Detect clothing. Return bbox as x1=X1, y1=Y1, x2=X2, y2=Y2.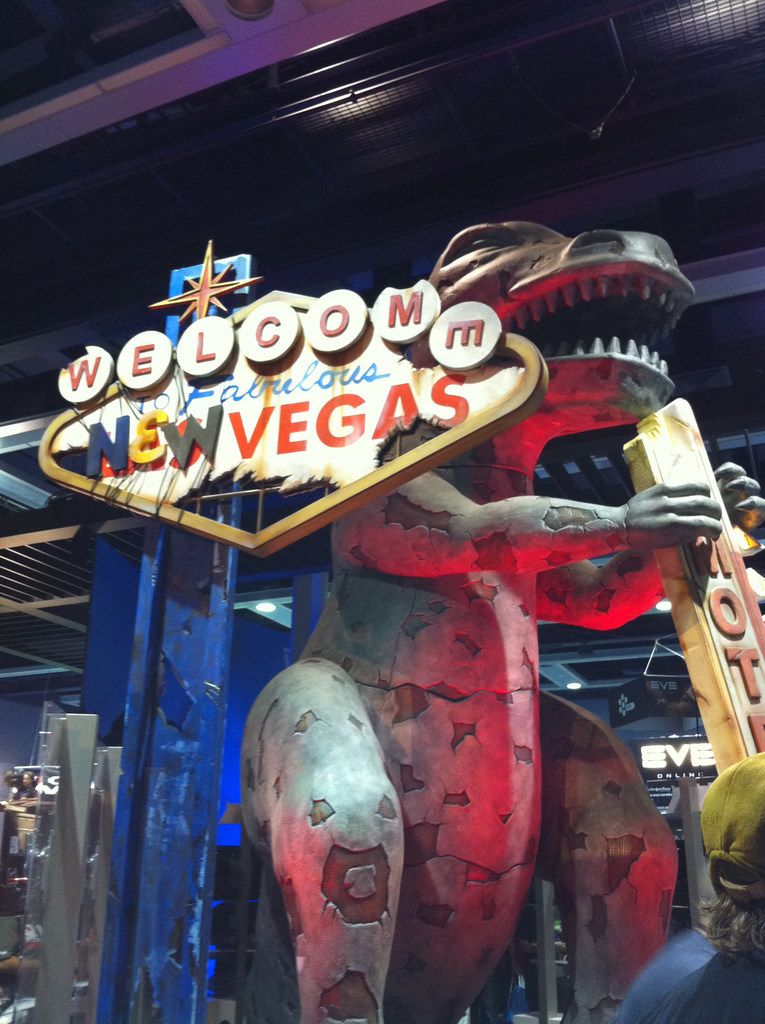
x1=620, y1=924, x2=764, y2=1023.
